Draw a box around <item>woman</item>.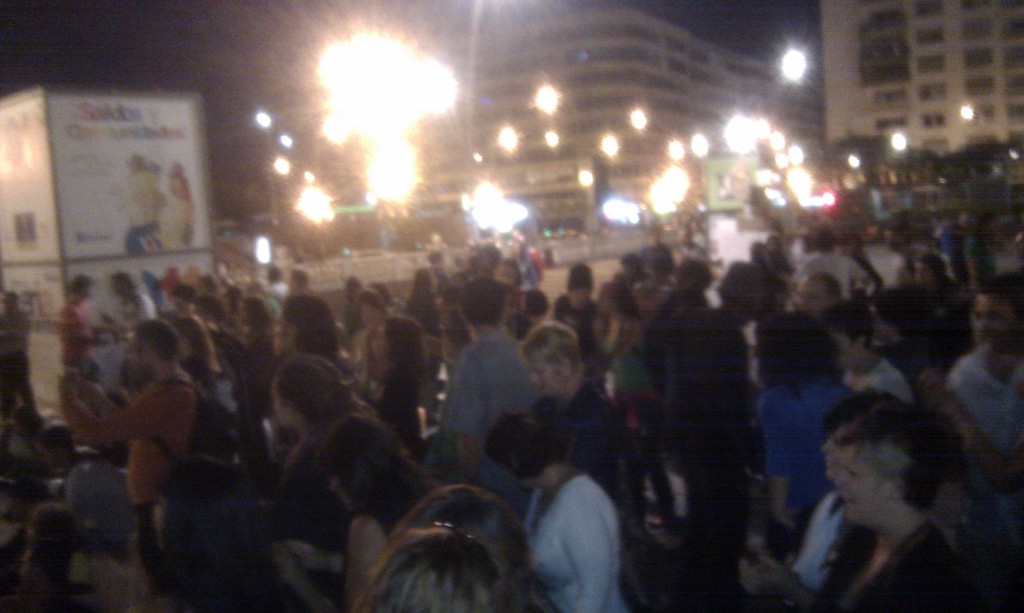
[left=746, top=383, right=909, bottom=612].
